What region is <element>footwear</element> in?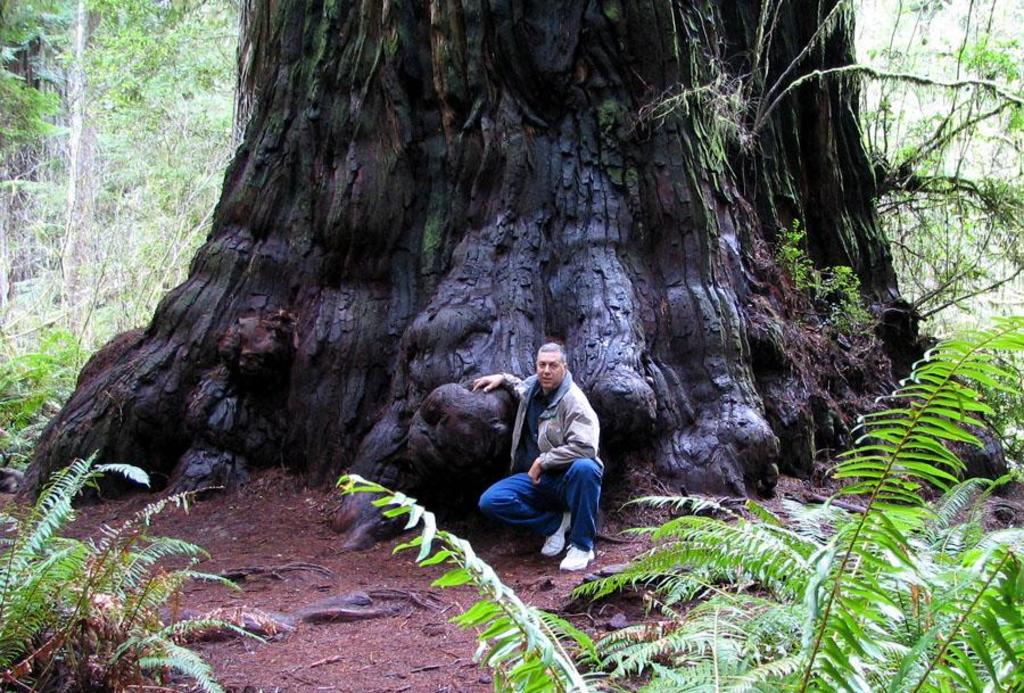
561/542/596/574.
